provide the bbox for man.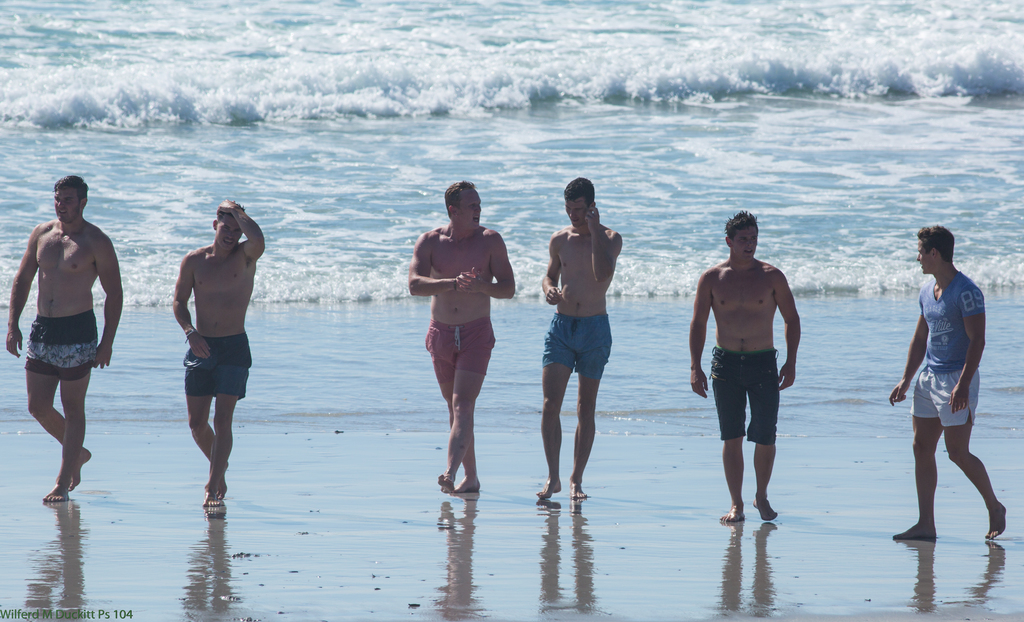
pyautogui.locateOnScreen(532, 176, 626, 507).
